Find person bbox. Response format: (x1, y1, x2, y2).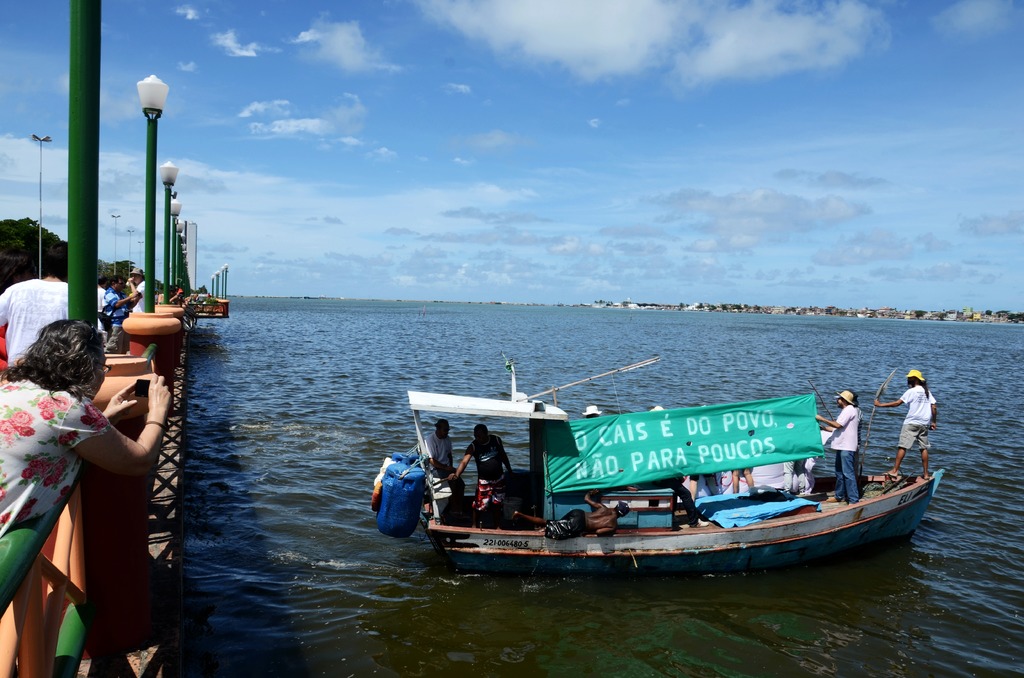
(729, 467, 758, 496).
